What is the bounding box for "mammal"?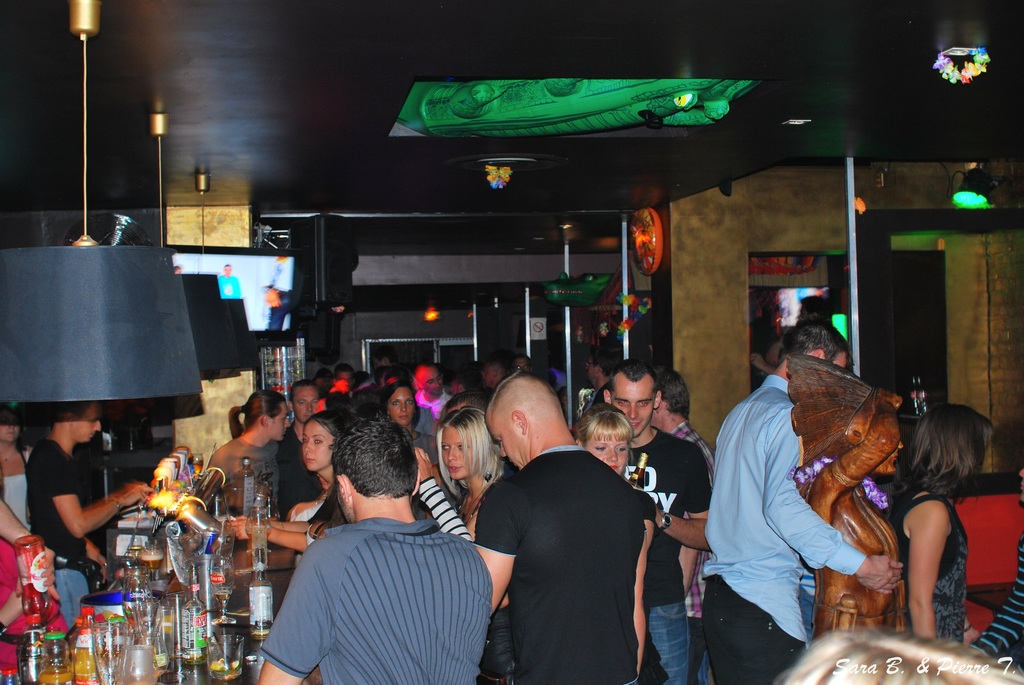
detection(240, 432, 502, 671).
